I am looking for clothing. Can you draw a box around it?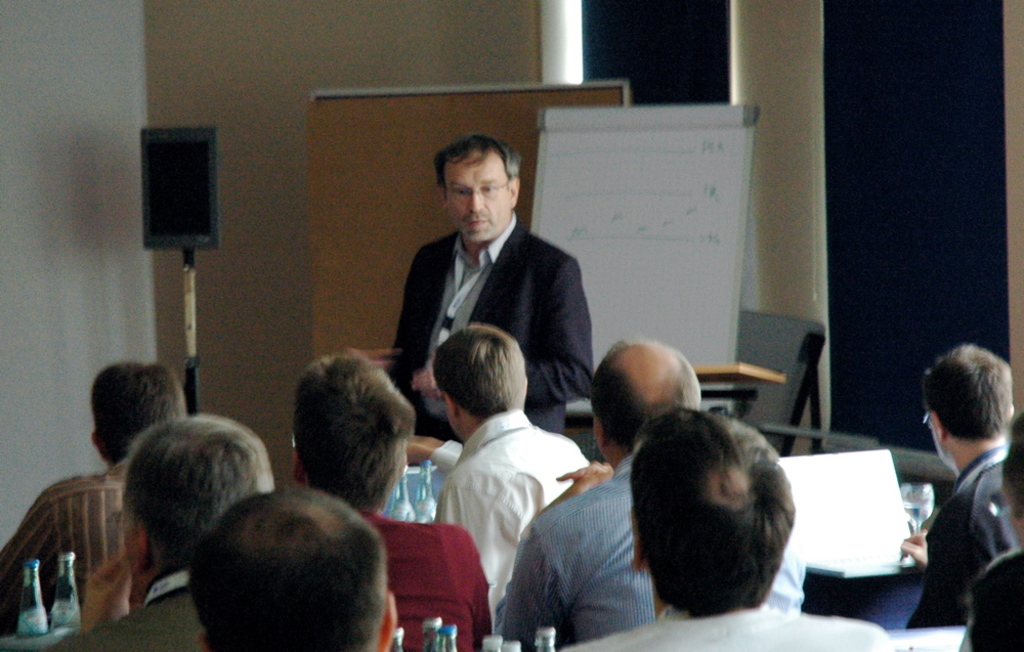
Sure, the bounding box is BBox(390, 211, 596, 442).
